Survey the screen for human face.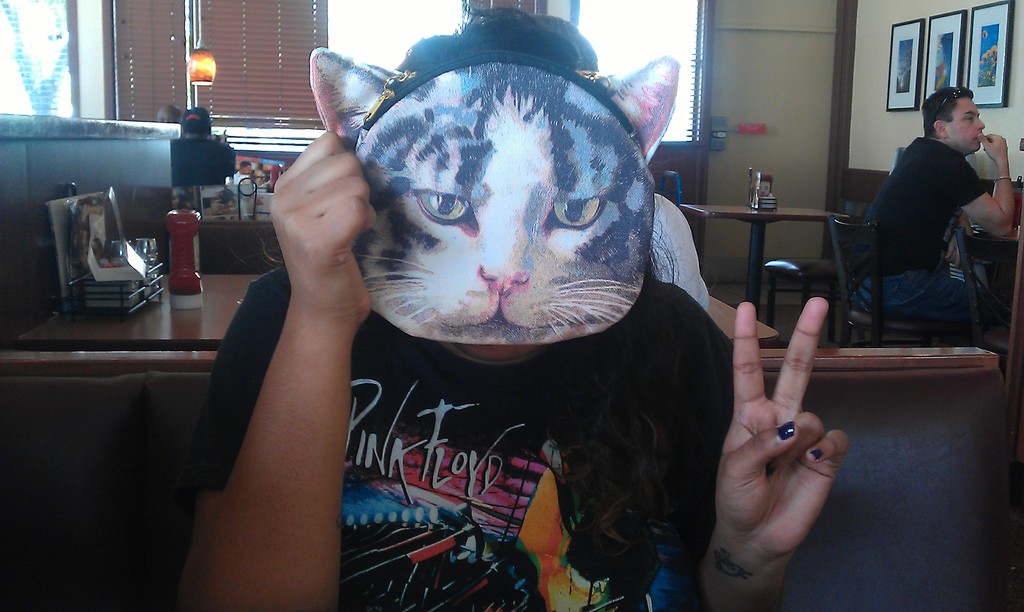
Survey found: (left=241, top=164, right=249, bottom=173).
